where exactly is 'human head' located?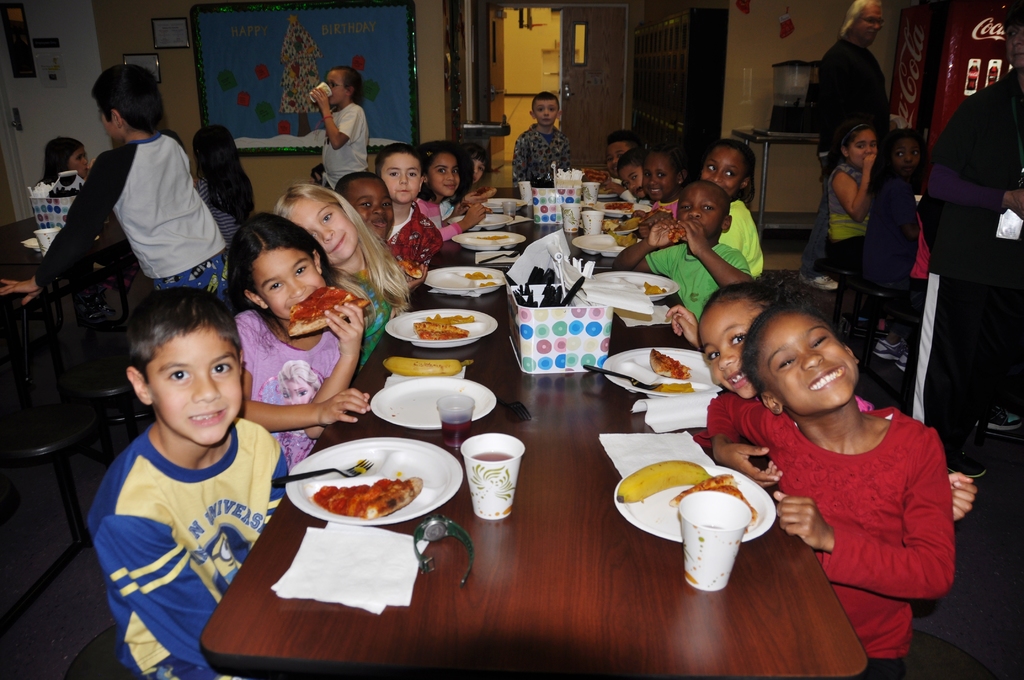
Its bounding box is Rect(115, 289, 250, 444).
